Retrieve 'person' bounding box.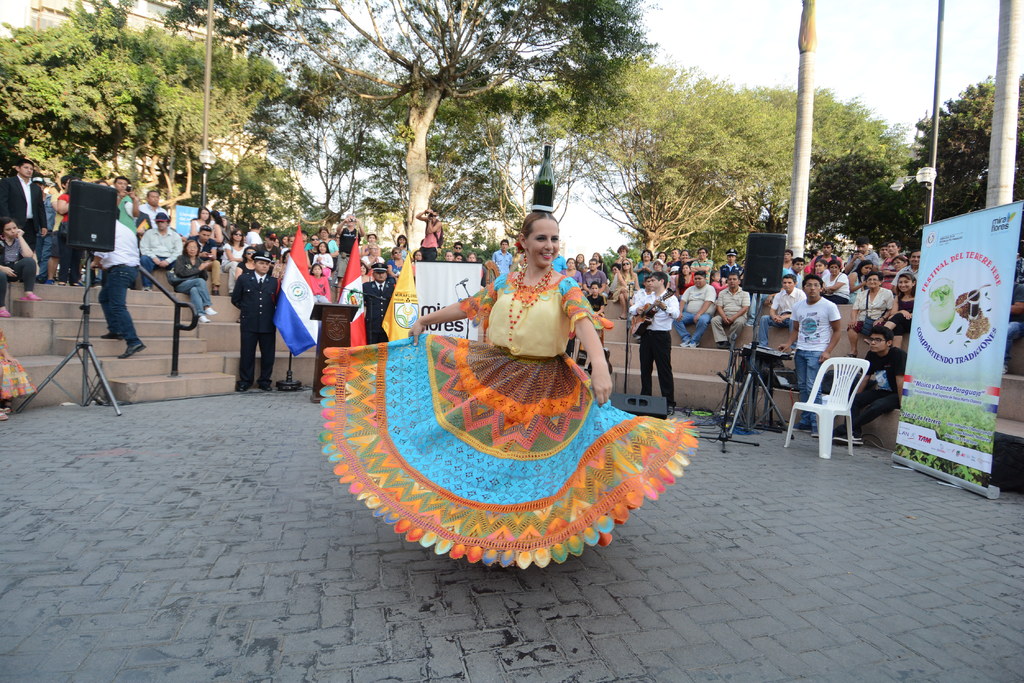
Bounding box: <region>757, 271, 806, 350</region>.
